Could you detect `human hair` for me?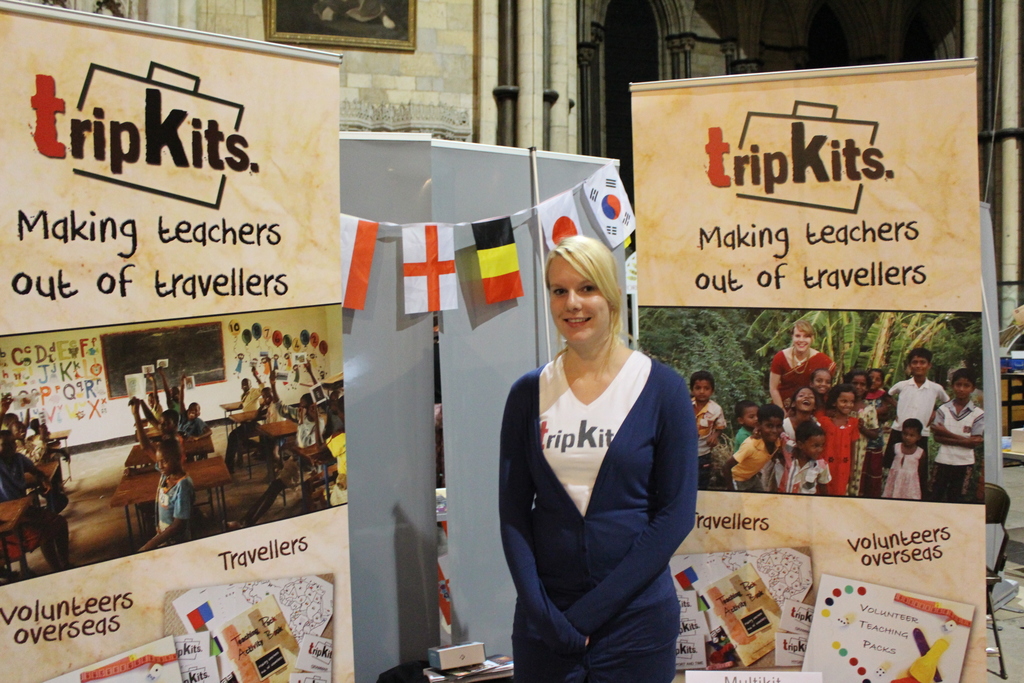
Detection result: [541,231,639,374].
